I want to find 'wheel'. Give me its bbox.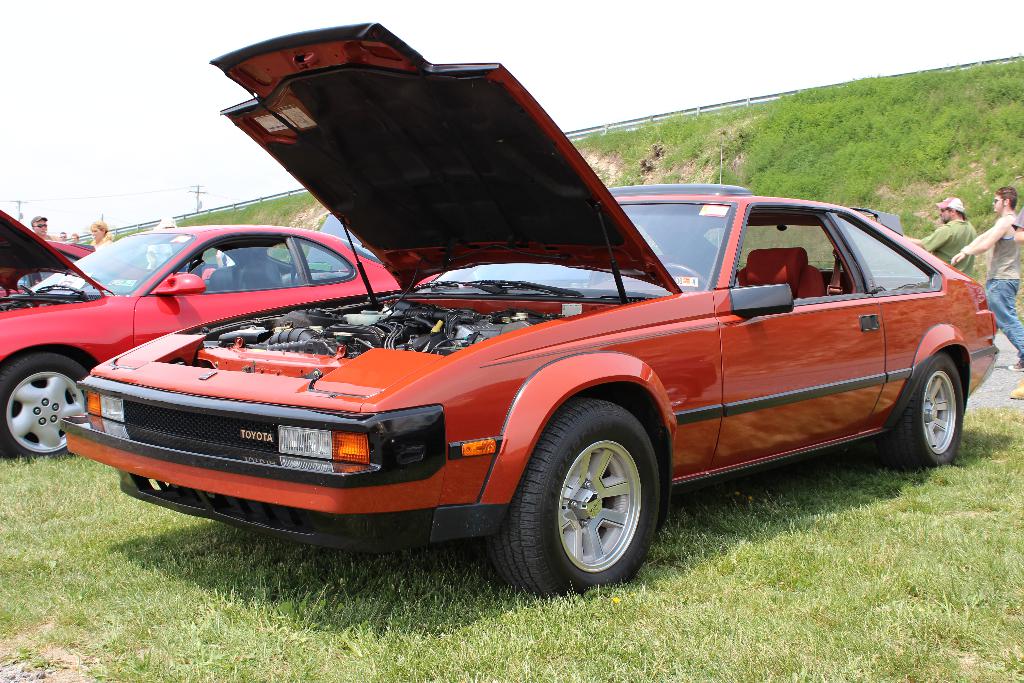
[0,353,89,457].
